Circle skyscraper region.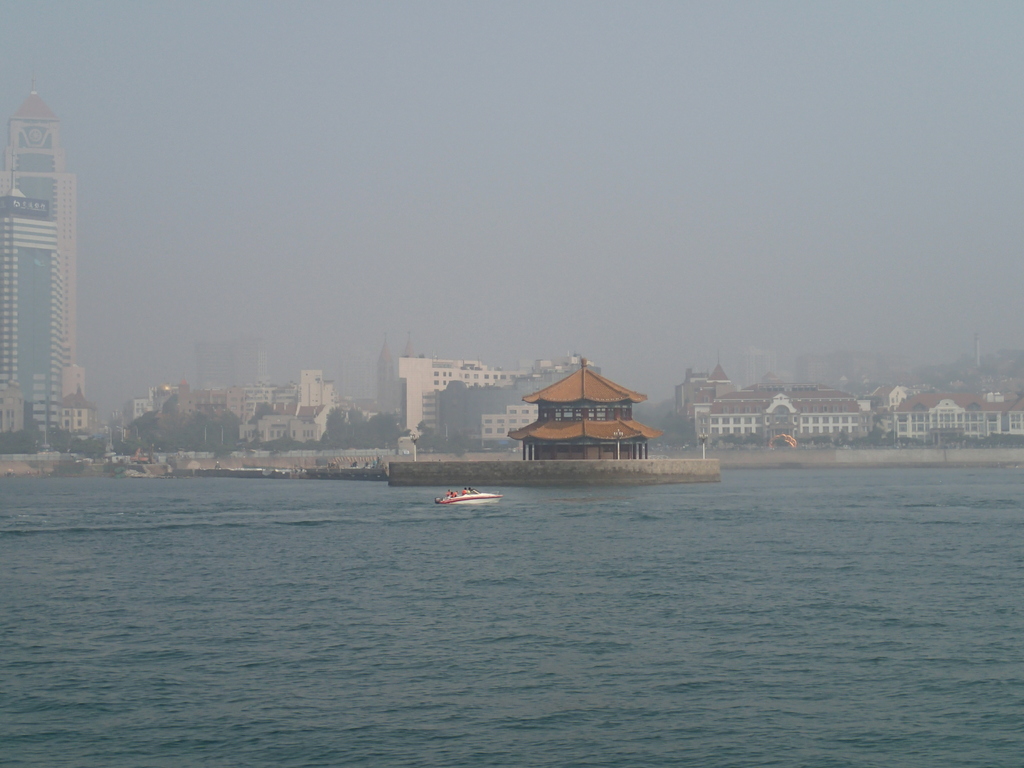
Region: <region>118, 383, 161, 424</region>.
